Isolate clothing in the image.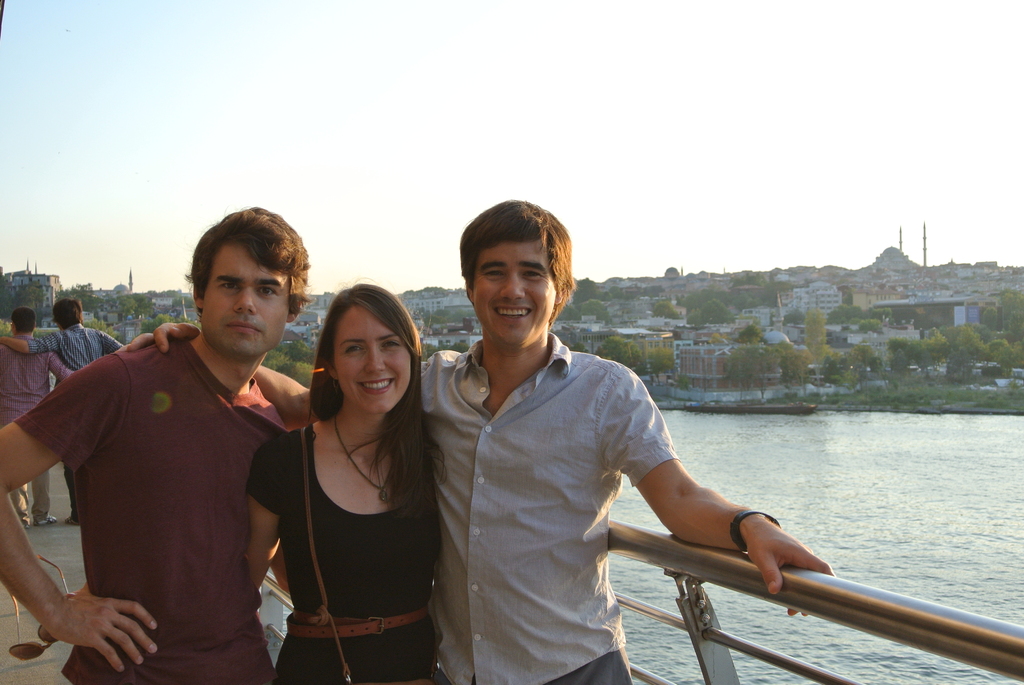
Isolated region: locate(29, 303, 125, 517).
